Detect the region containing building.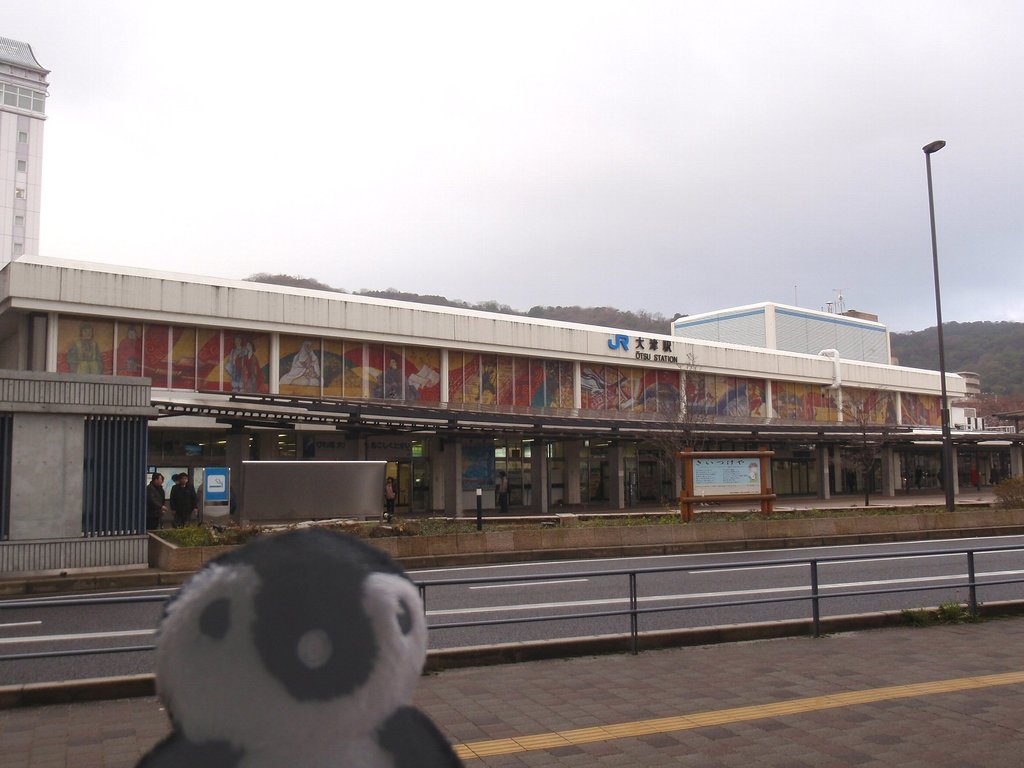
crop(1, 42, 52, 271).
